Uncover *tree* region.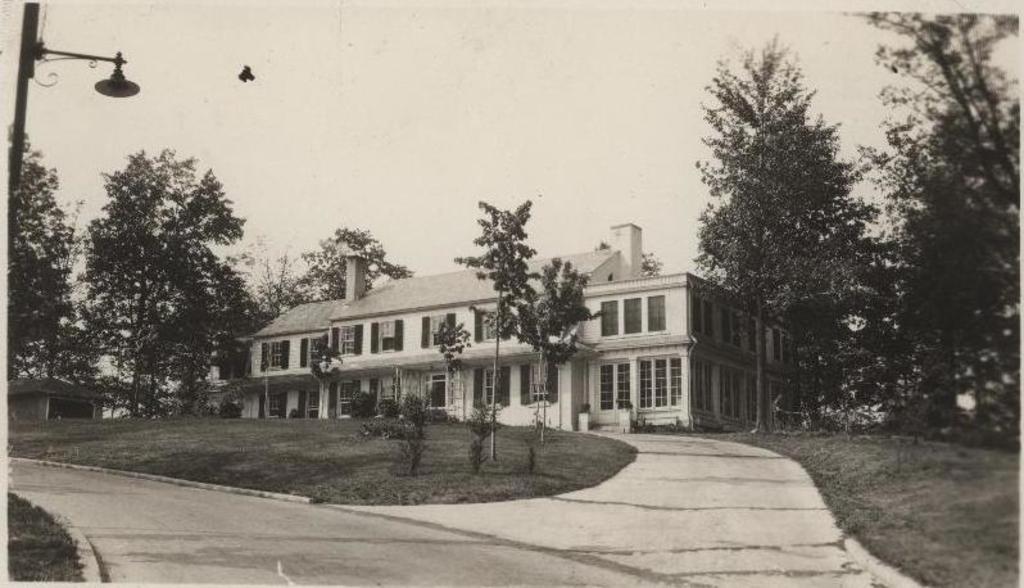
Uncovered: {"x1": 499, "y1": 252, "x2": 601, "y2": 445}.
